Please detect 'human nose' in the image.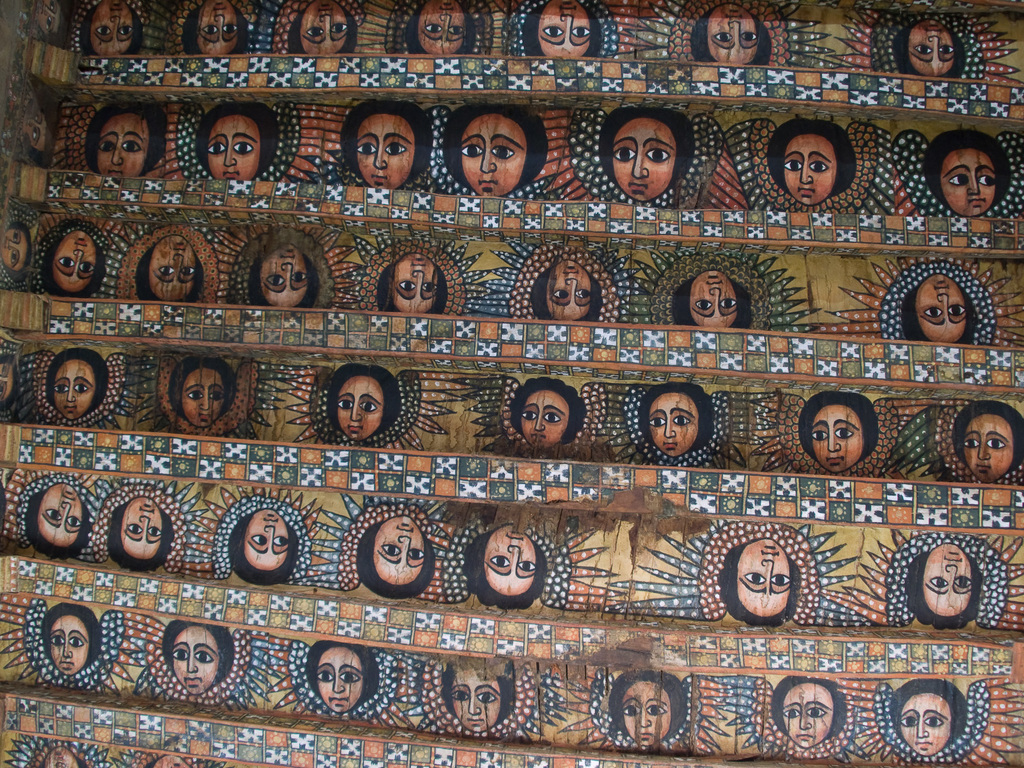
left=797, top=707, right=813, bottom=728.
